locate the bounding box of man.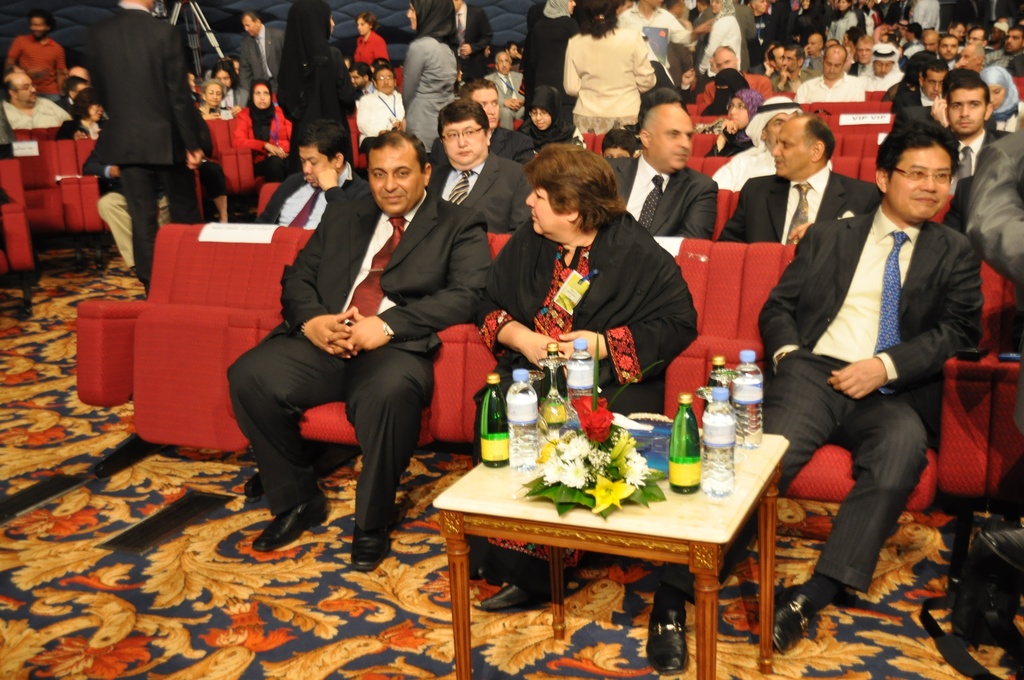
Bounding box: <box>917,33,963,69</box>.
